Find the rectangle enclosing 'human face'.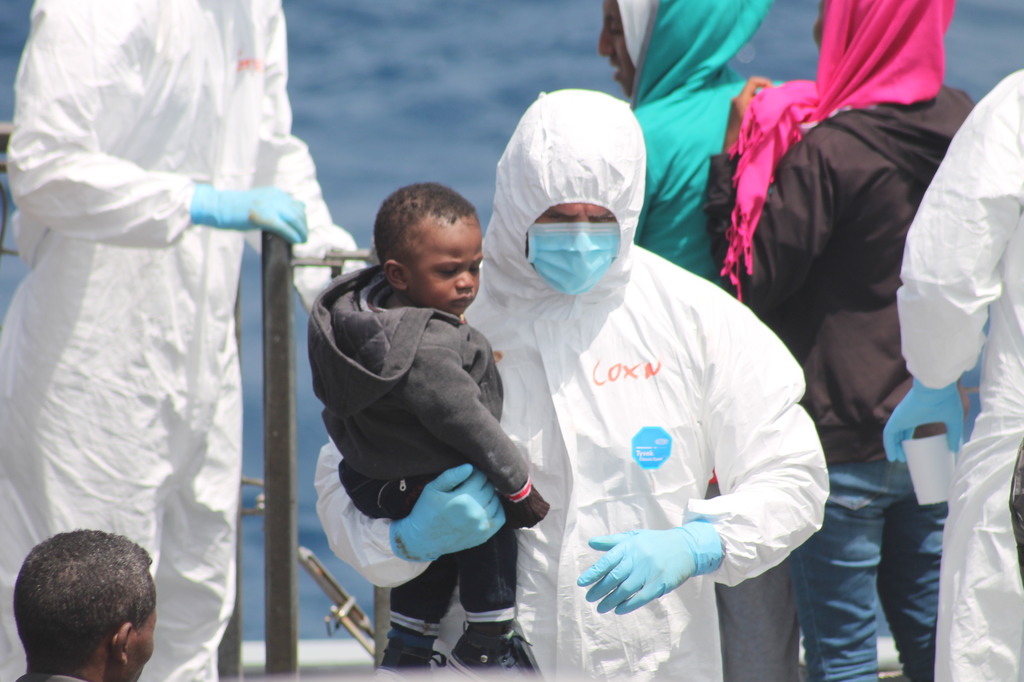
box(522, 190, 615, 257).
